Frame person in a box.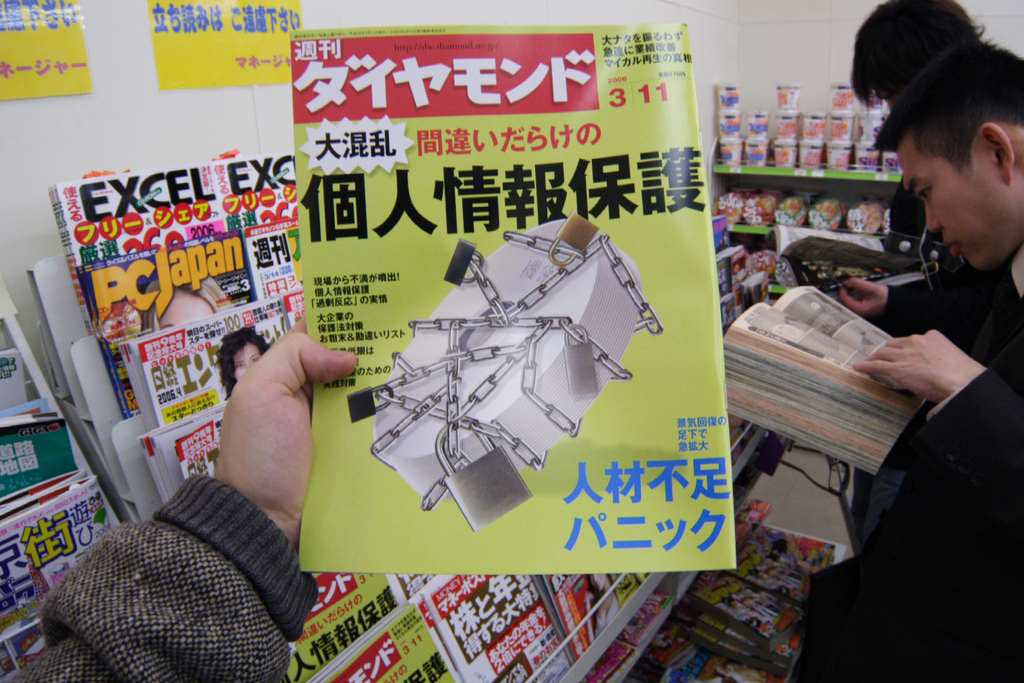
locate(799, 31, 1023, 682).
